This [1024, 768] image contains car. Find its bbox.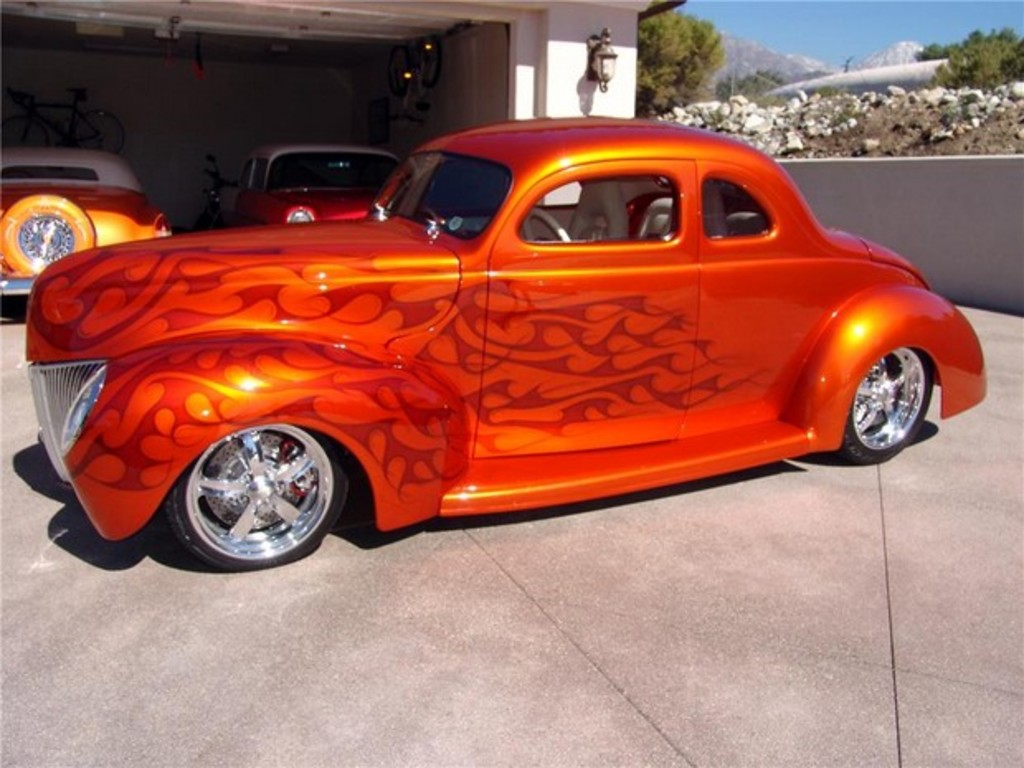
left=235, top=144, right=403, bottom=226.
